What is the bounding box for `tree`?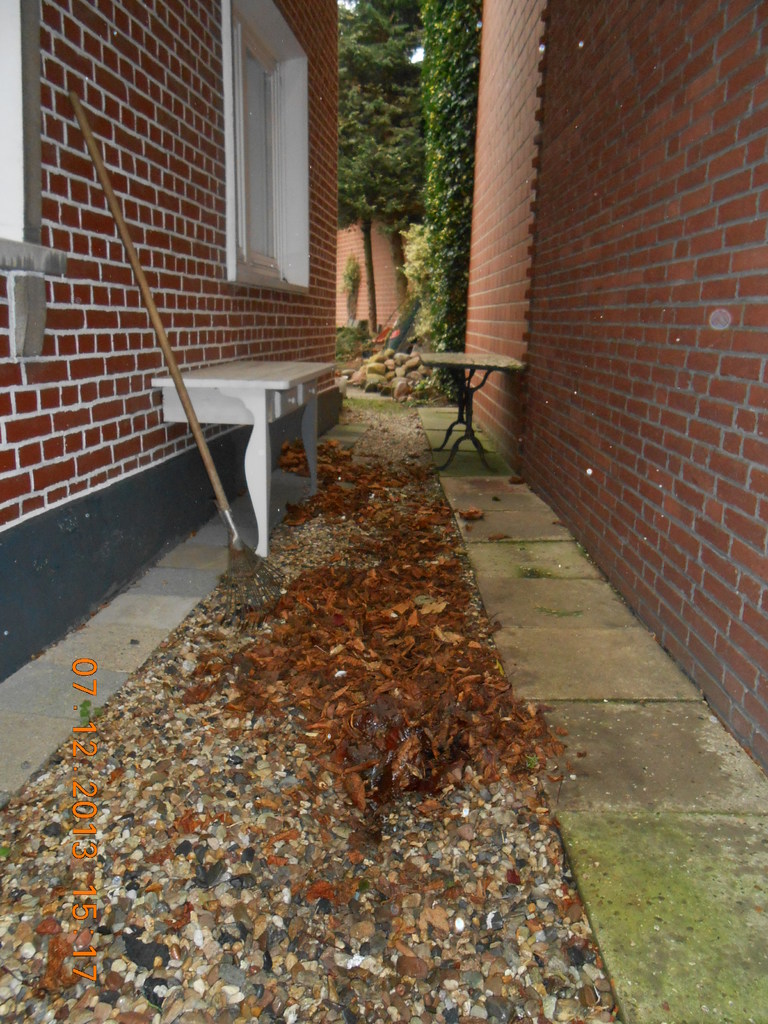
330/9/488/358.
